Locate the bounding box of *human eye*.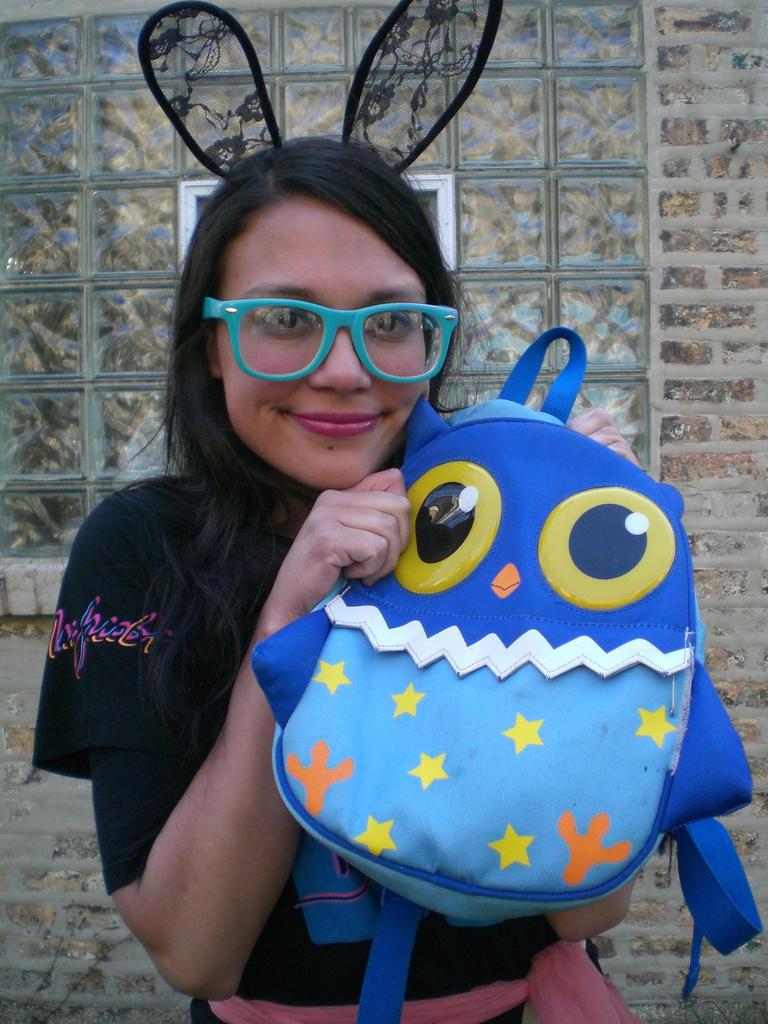
Bounding box: [x1=261, y1=308, x2=317, y2=336].
